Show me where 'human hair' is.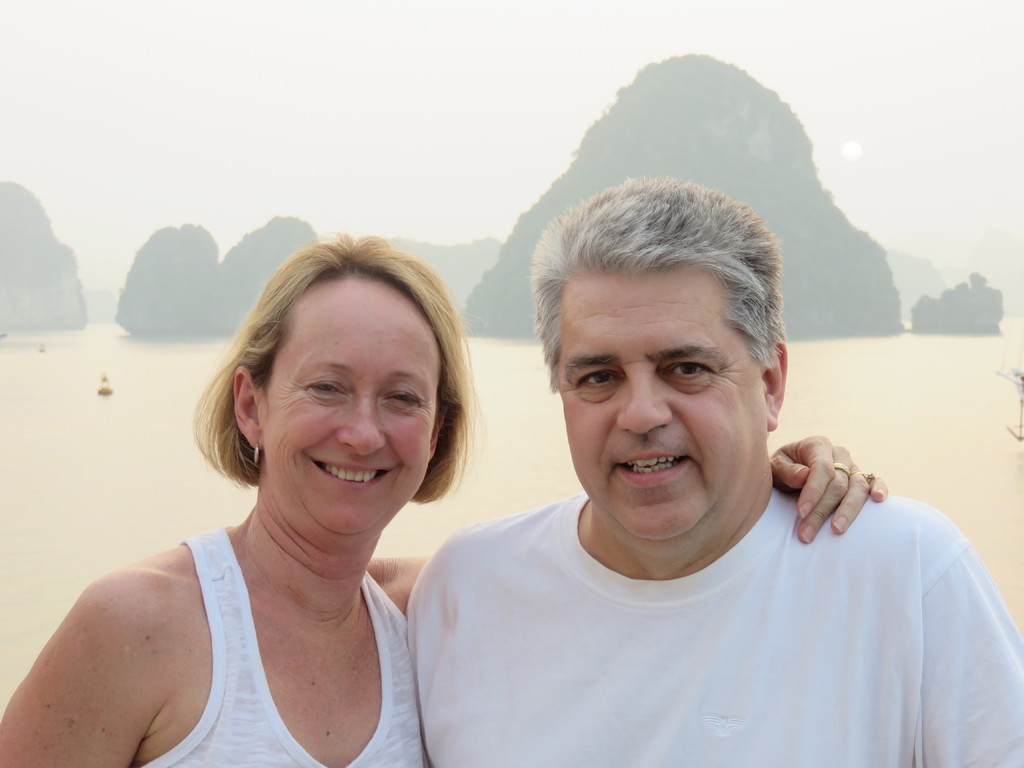
'human hair' is at <bbox>187, 239, 468, 515</bbox>.
